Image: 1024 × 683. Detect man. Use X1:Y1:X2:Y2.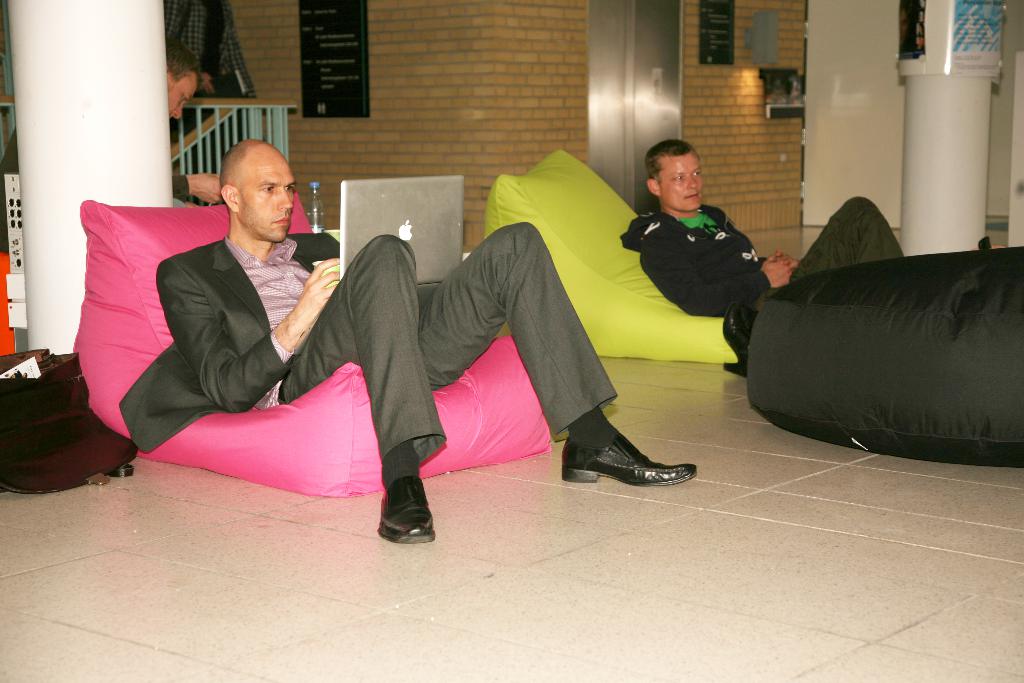
154:0:258:127.
